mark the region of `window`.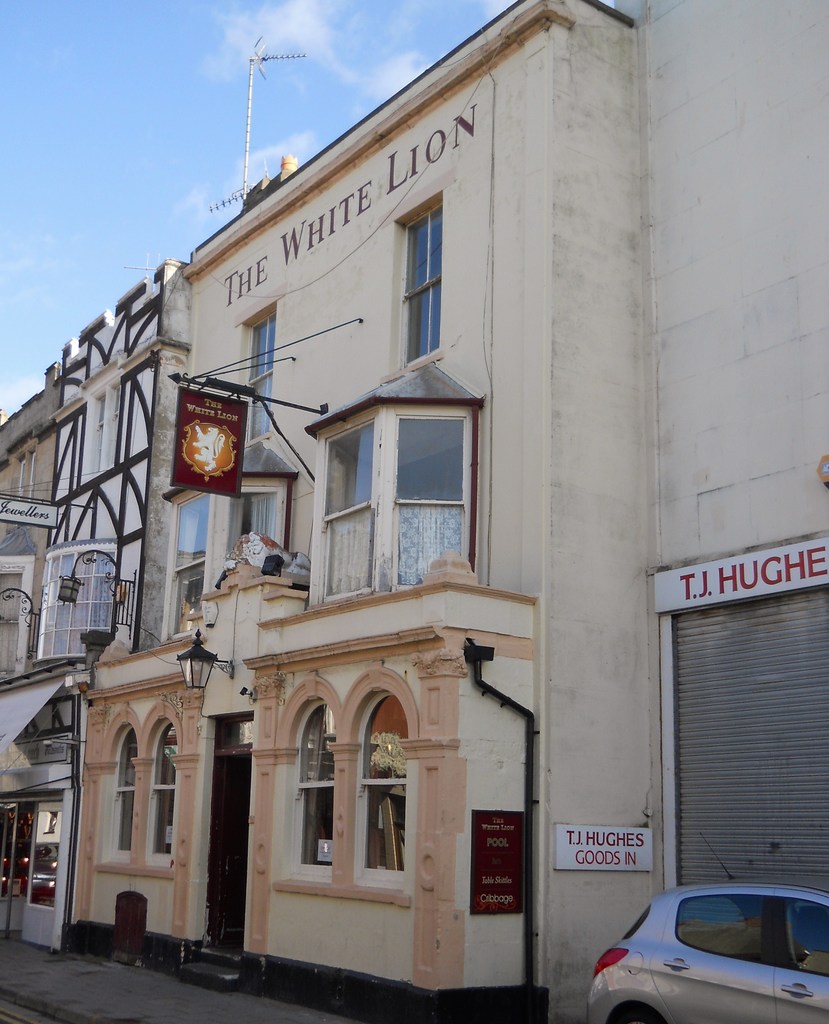
Region: {"left": 327, "top": 419, "right": 380, "bottom": 600}.
